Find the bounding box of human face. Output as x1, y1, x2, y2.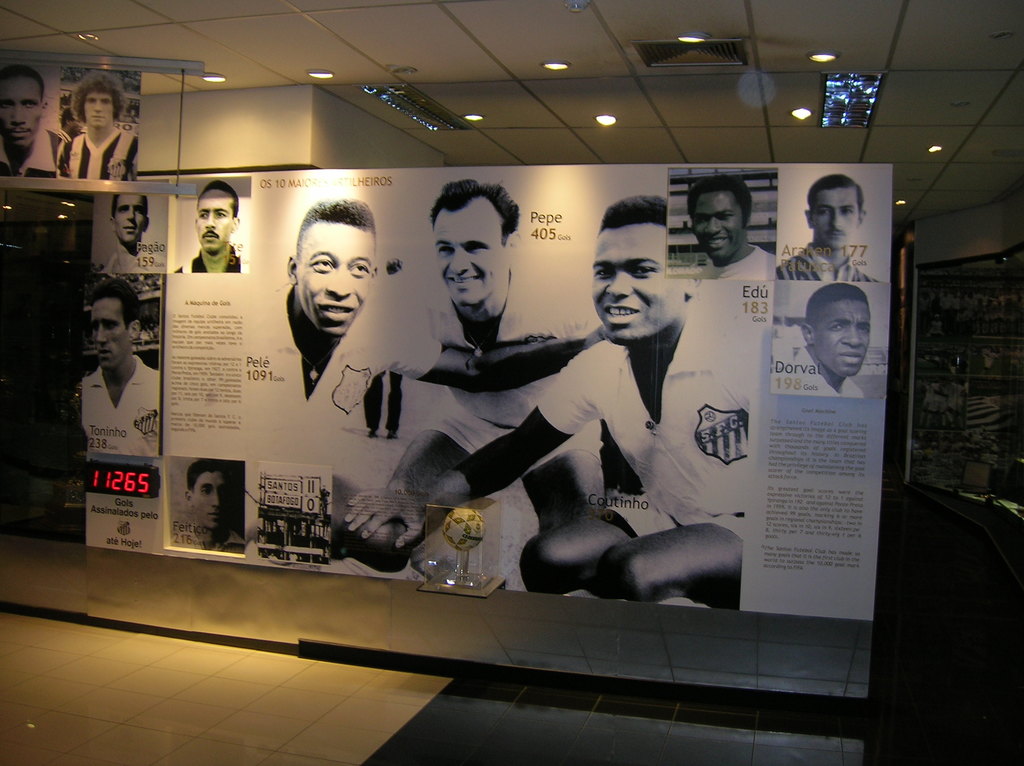
195, 471, 227, 531.
